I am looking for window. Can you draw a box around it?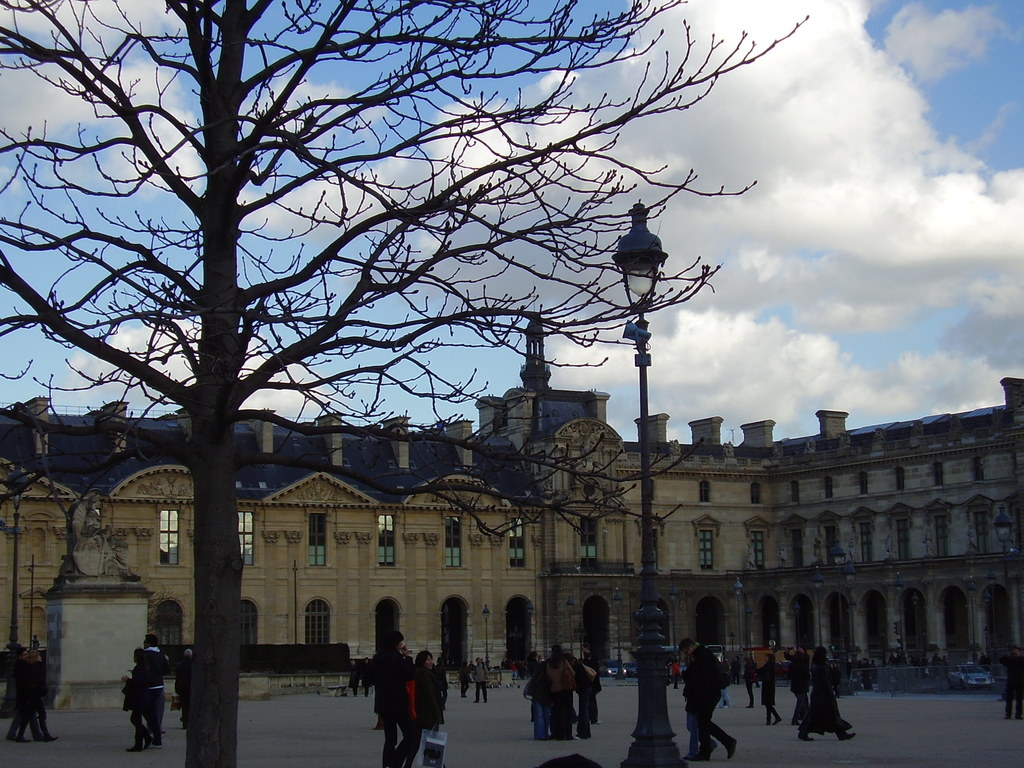
Sure, the bounding box is [307, 509, 329, 567].
